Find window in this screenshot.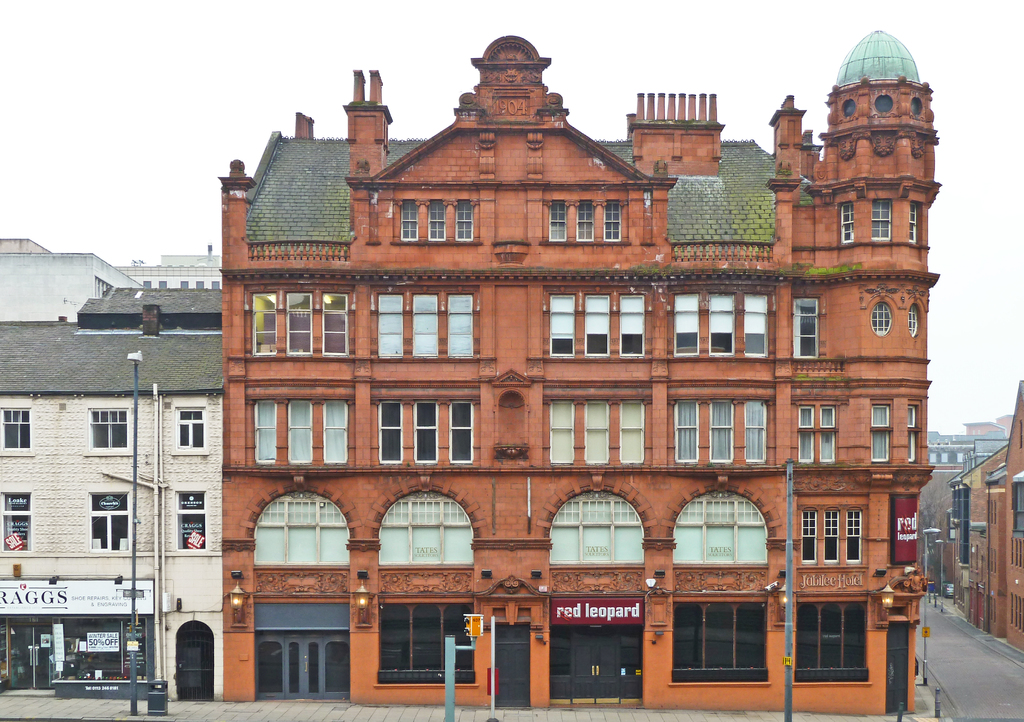
The bounding box for window is bbox=[673, 598, 770, 685].
